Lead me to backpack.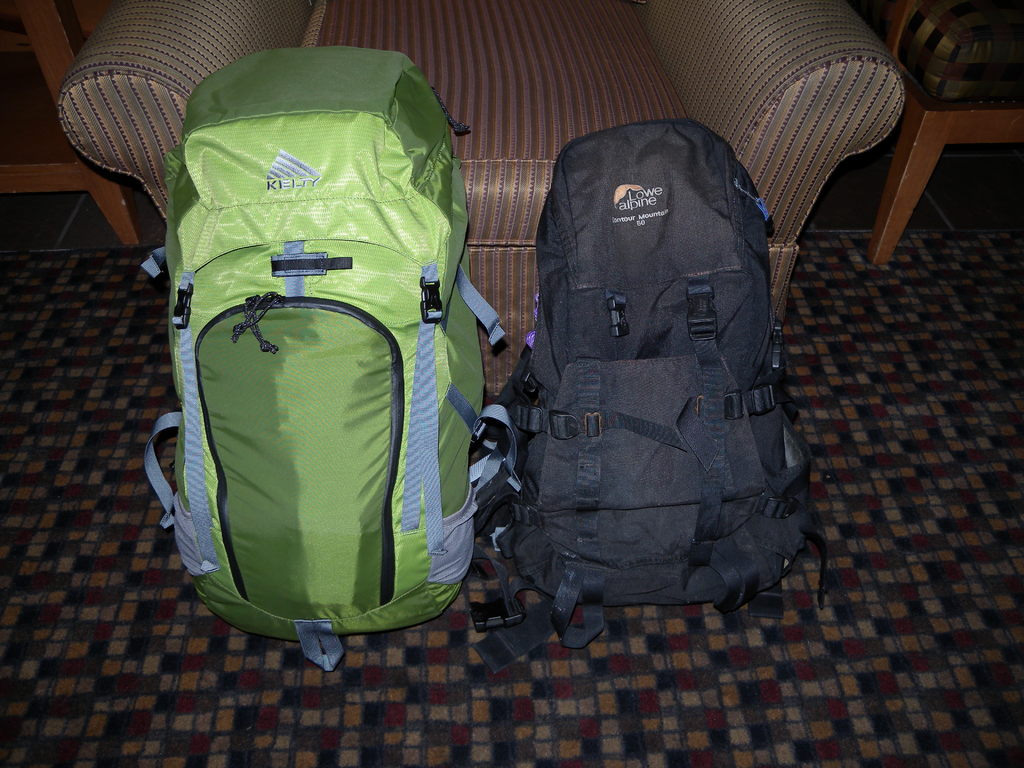
Lead to pyautogui.locateOnScreen(472, 116, 840, 682).
